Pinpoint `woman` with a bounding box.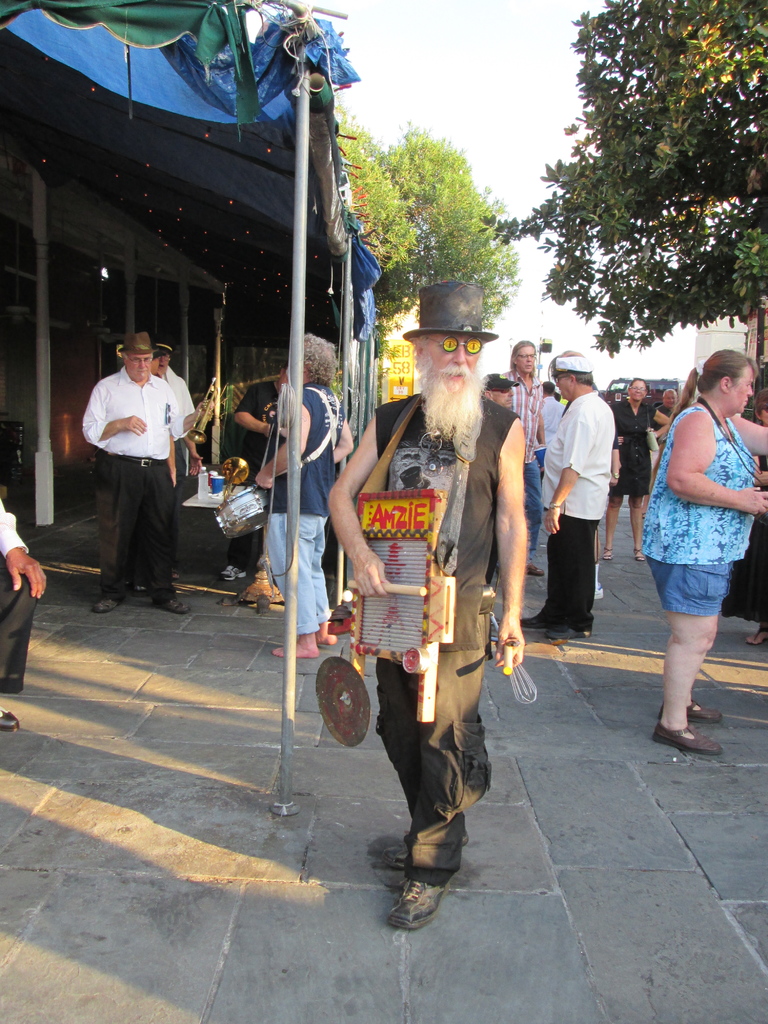
bbox(609, 372, 669, 561).
